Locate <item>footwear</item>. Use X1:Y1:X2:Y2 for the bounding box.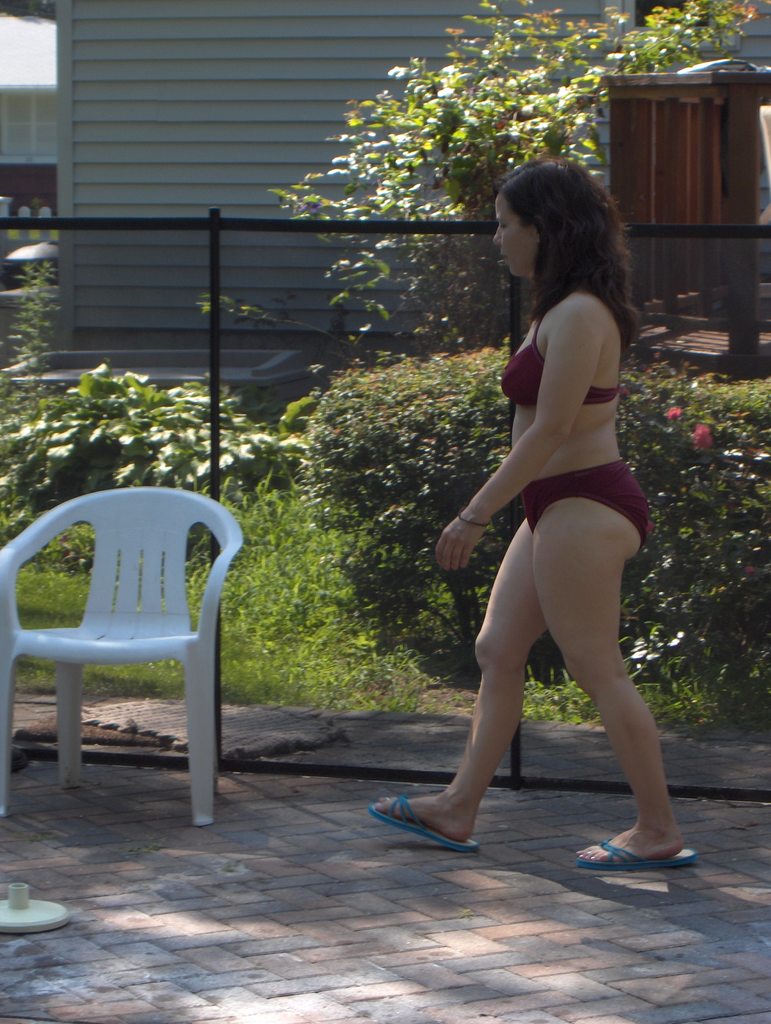
572:834:698:874.
